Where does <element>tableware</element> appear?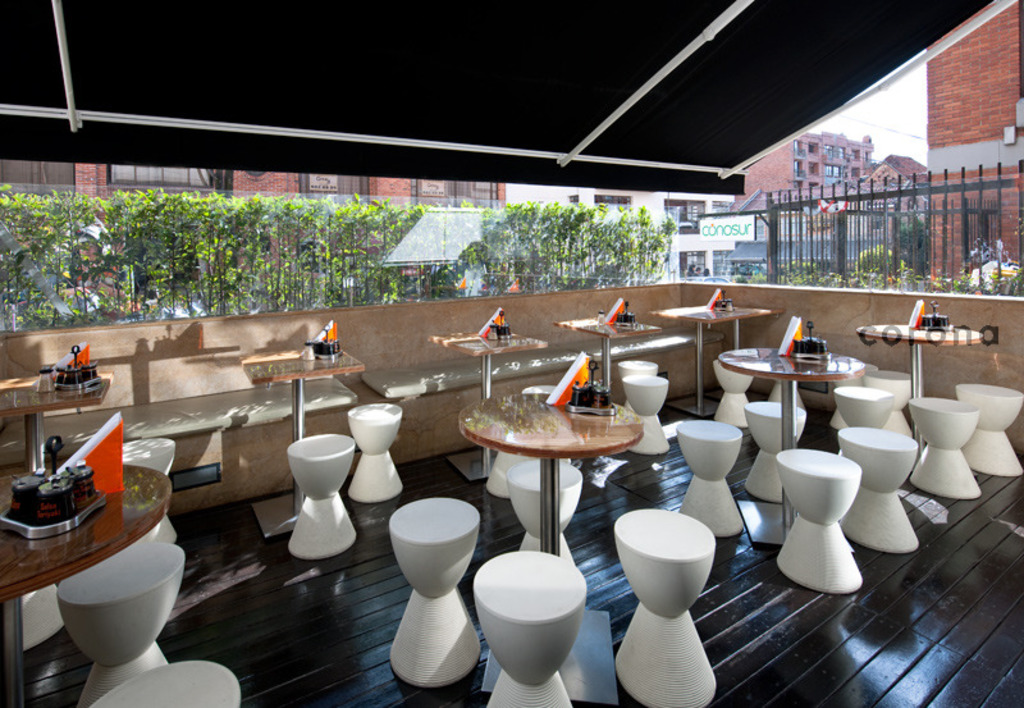
Appears at bbox=[300, 342, 320, 362].
